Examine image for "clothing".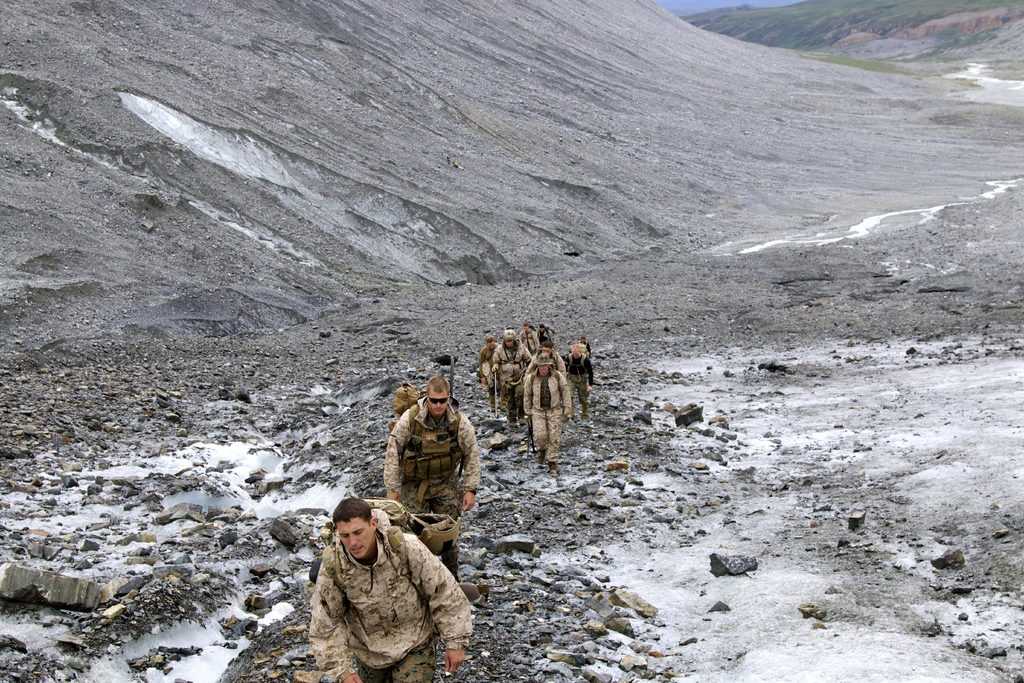
Examination result: 381:399:479:585.
